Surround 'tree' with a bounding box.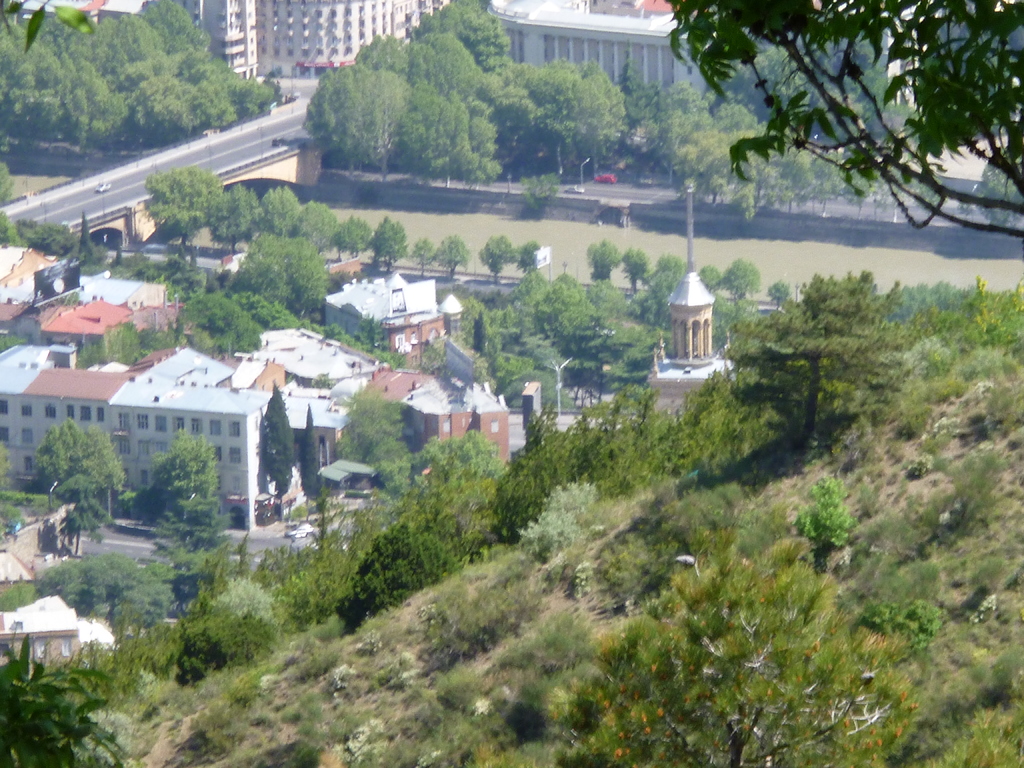
[353, 38, 413, 83].
